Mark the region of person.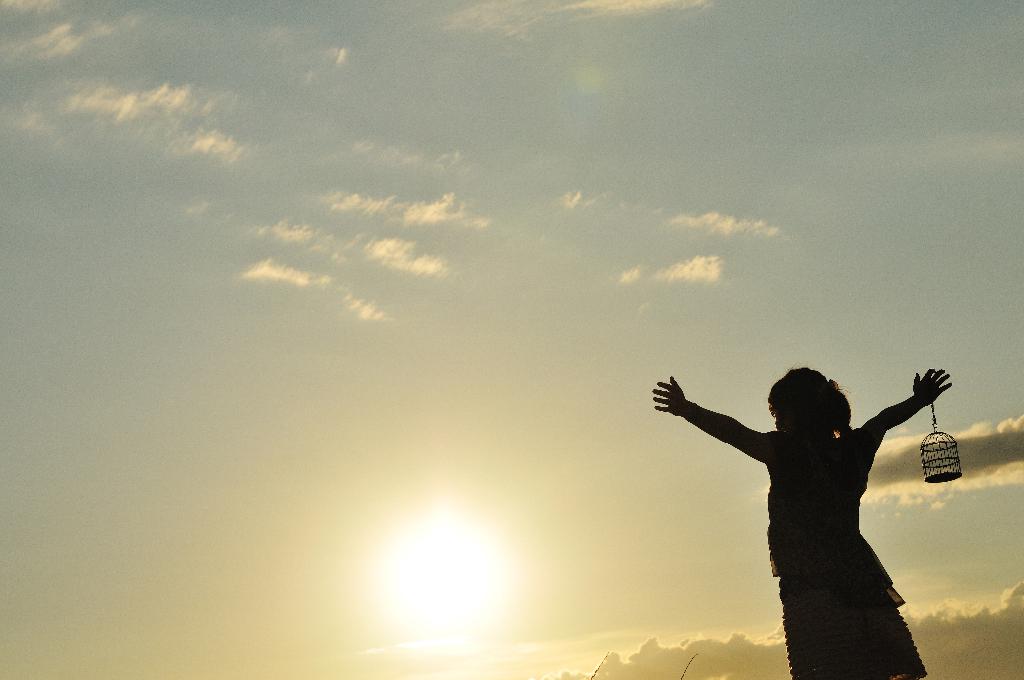
Region: 662:341:966:670.
